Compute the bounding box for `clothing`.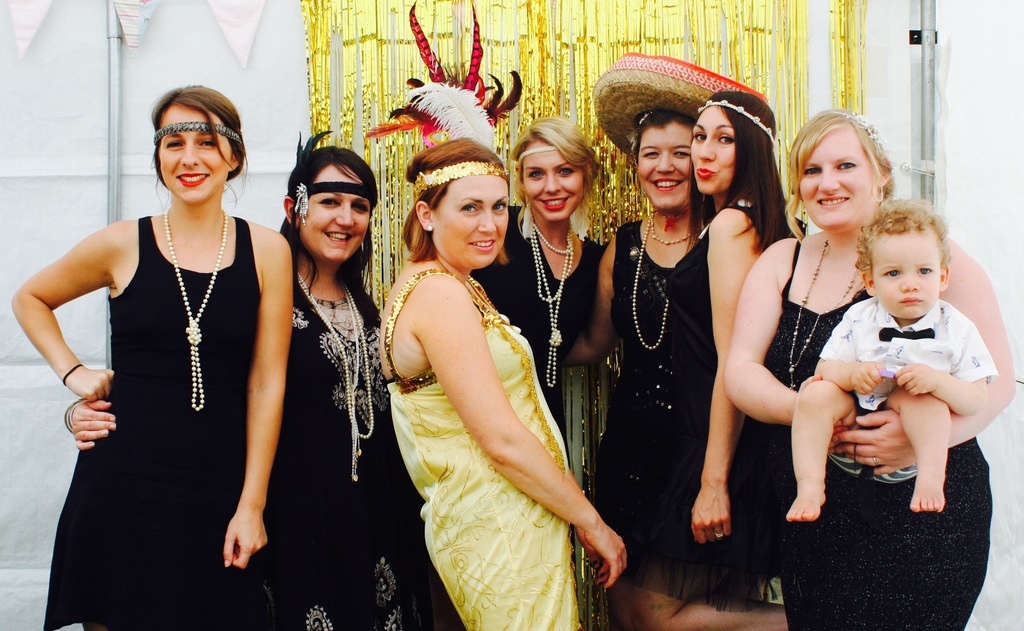
818, 296, 967, 518.
